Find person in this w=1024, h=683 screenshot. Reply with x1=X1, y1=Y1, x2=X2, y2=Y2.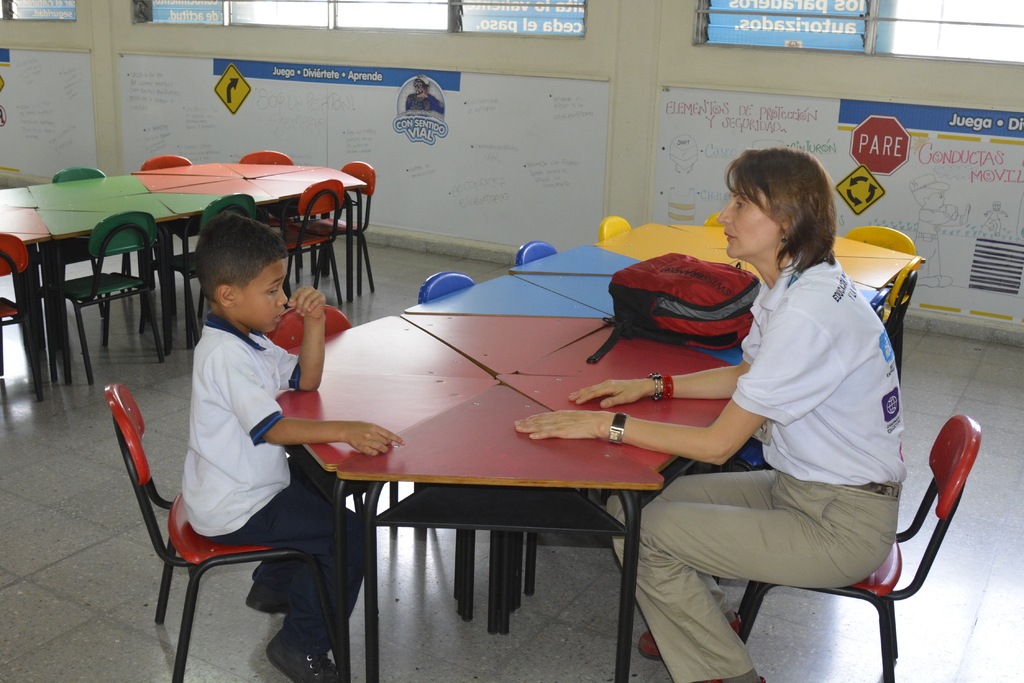
x1=152, y1=191, x2=353, y2=645.
